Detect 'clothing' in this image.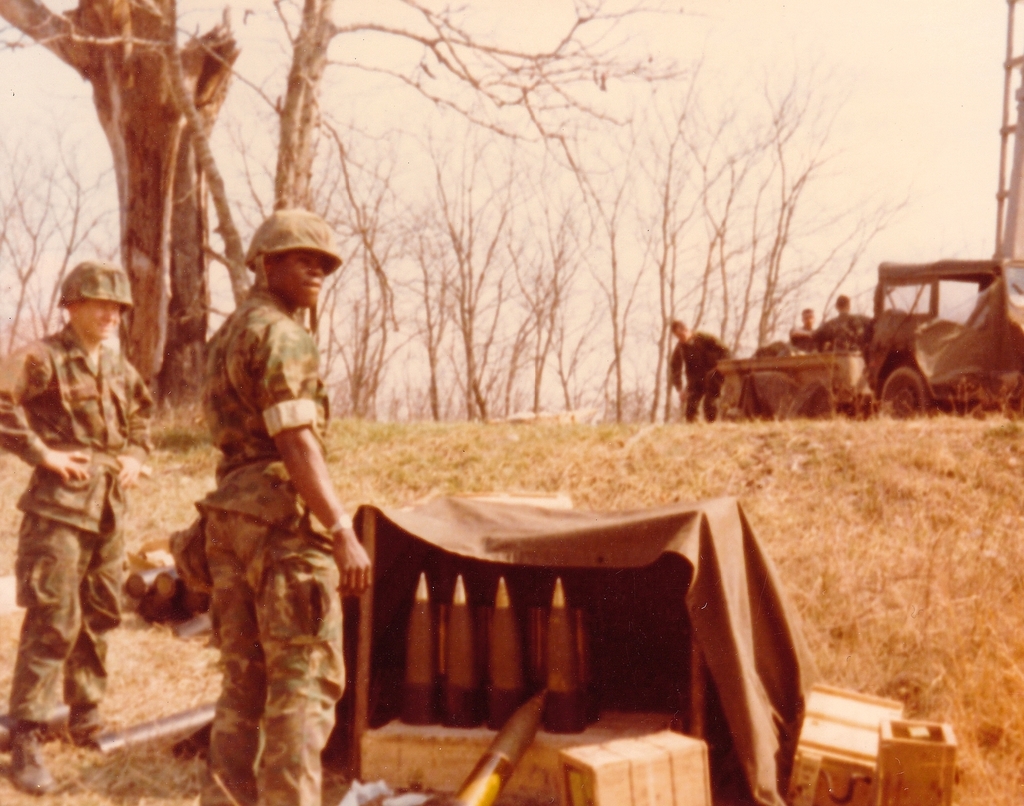
Detection: (x1=784, y1=331, x2=817, y2=356).
